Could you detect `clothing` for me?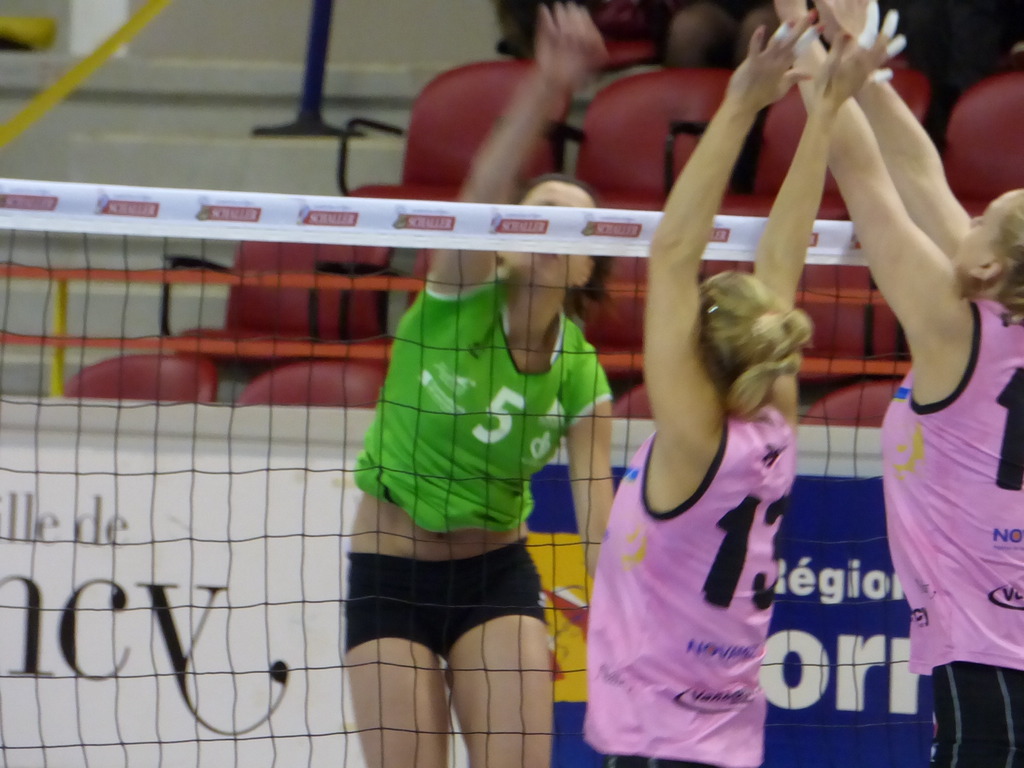
Detection result: [877, 292, 1023, 767].
